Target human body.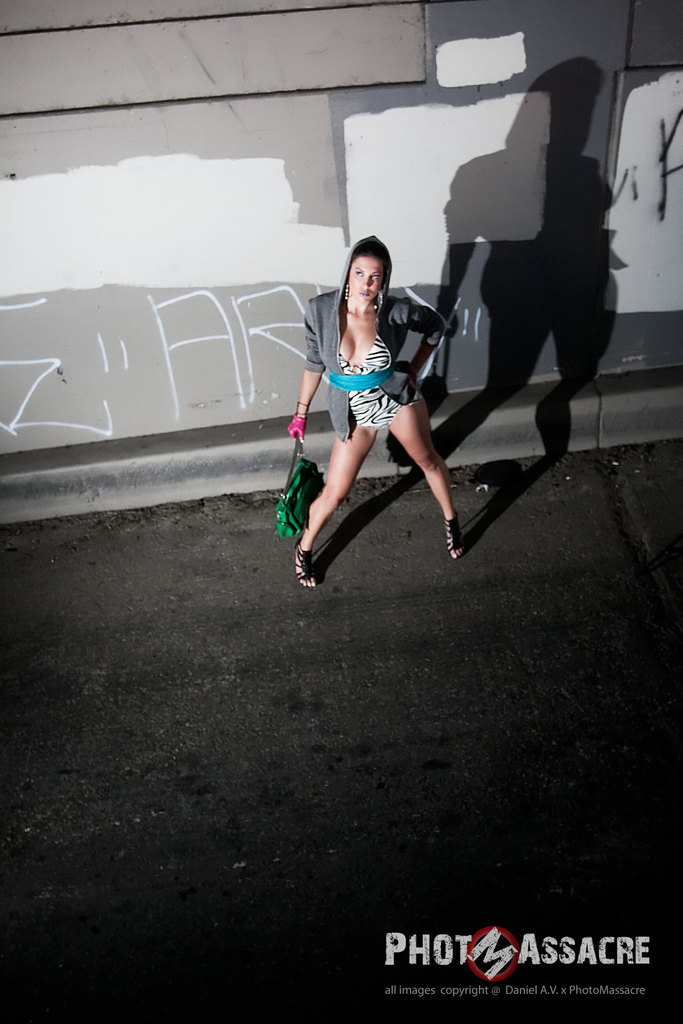
Target region: [275,245,457,592].
